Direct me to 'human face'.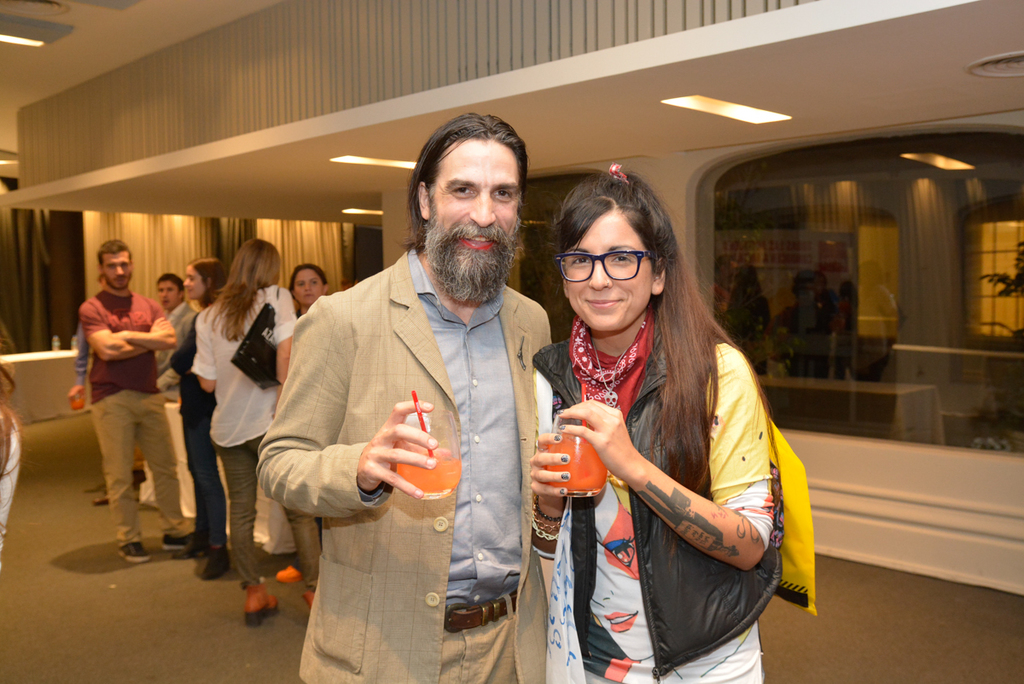
Direction: select_region(551, 212, 660, 343).
